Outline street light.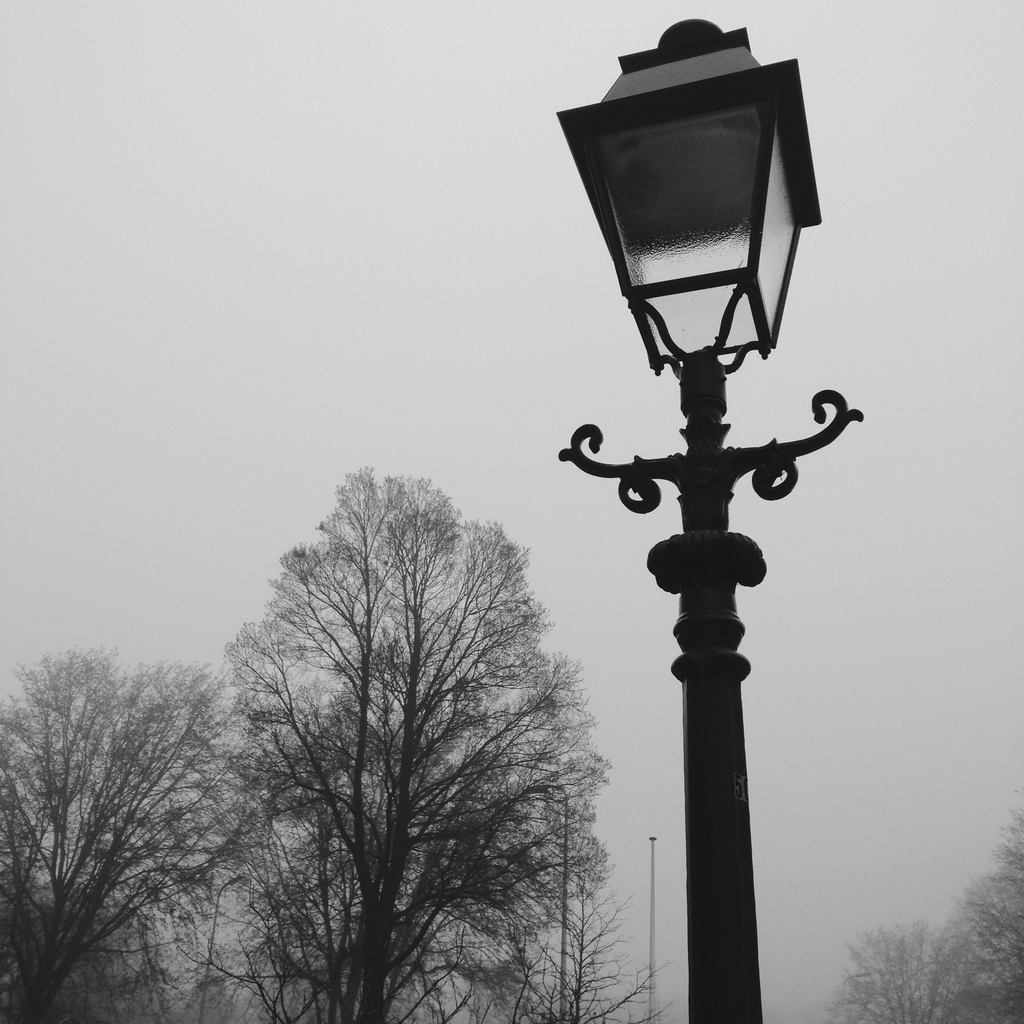
Outline: [left=550, top=22, right=862, bottom=1023].
